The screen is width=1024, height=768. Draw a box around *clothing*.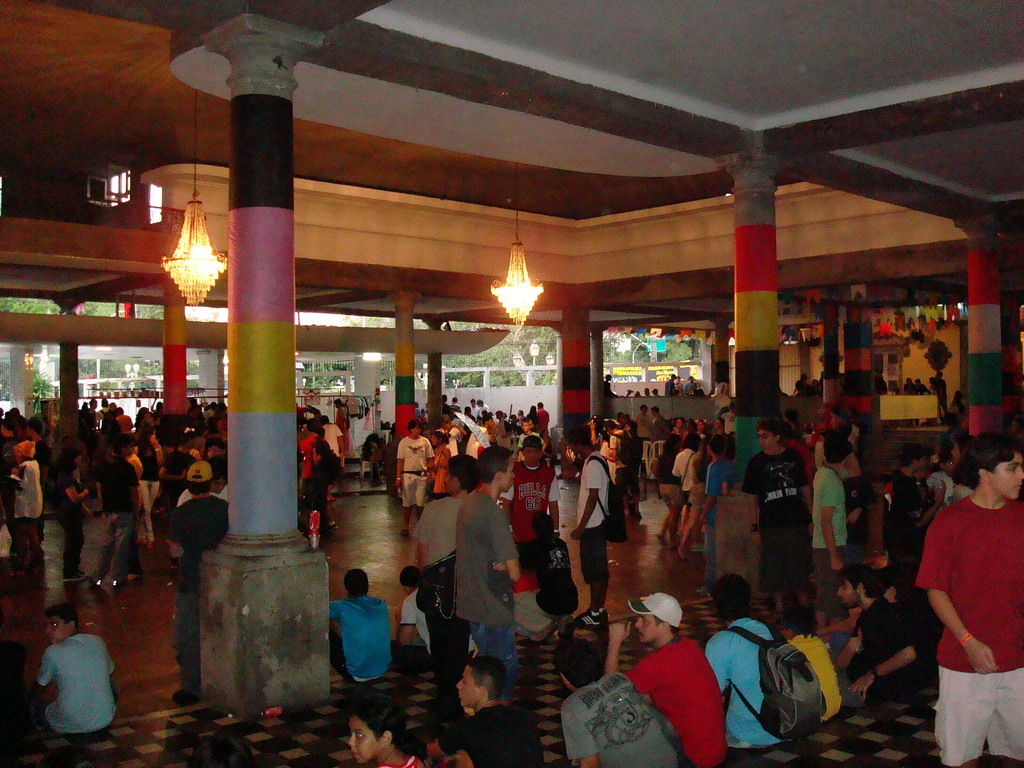
crop(564, 662, 683, 767).
